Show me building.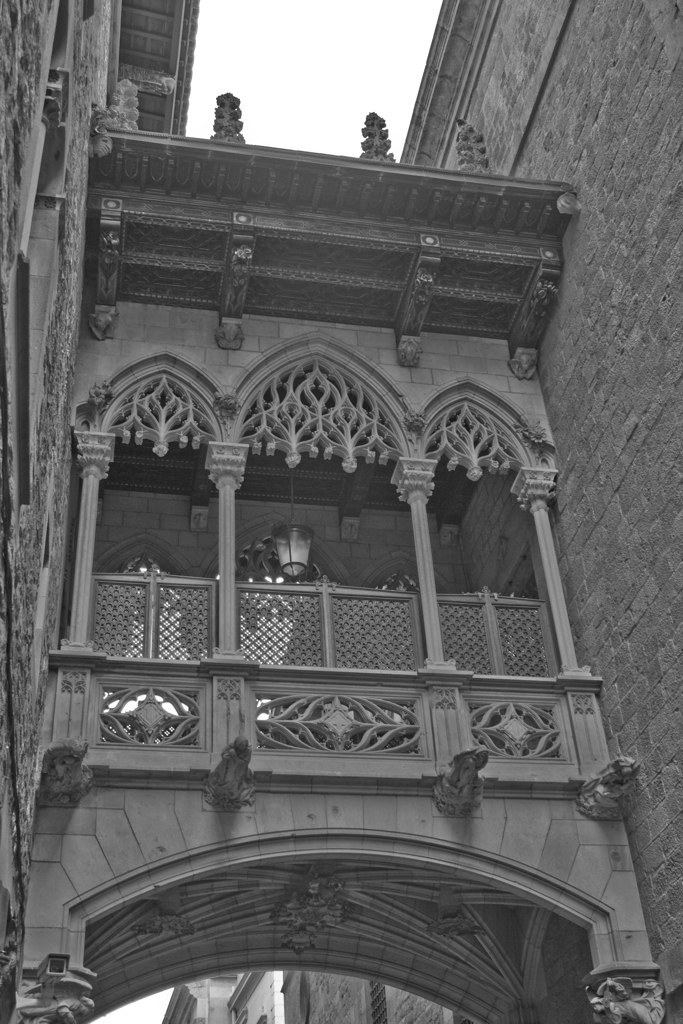
building is here: [0, 0, 197, 1023].
